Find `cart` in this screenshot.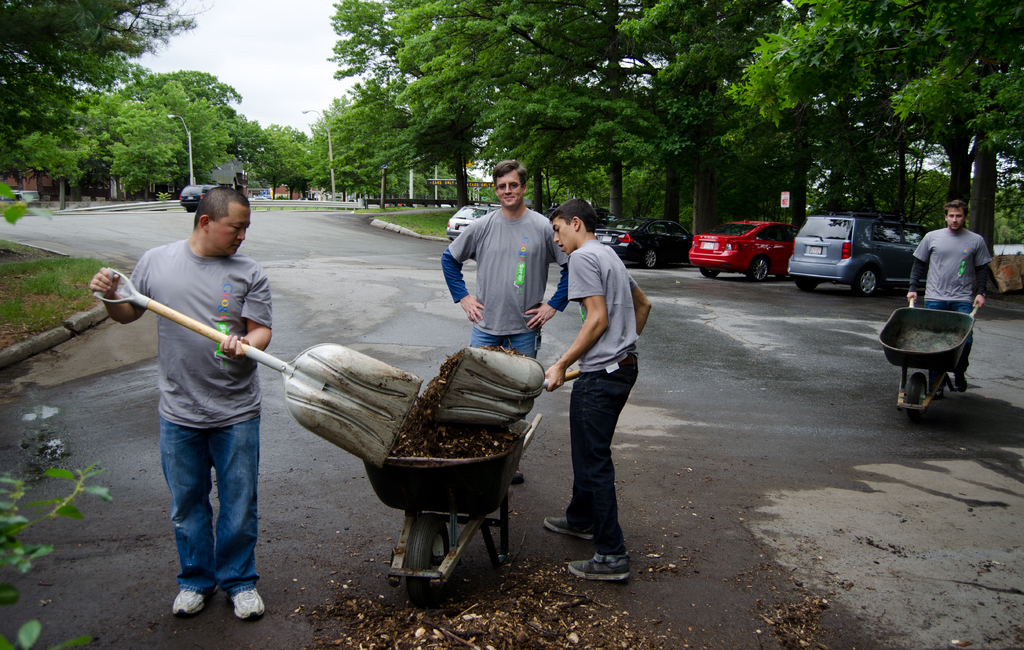
The bounding box for `cart` is (877,296,981,424).
